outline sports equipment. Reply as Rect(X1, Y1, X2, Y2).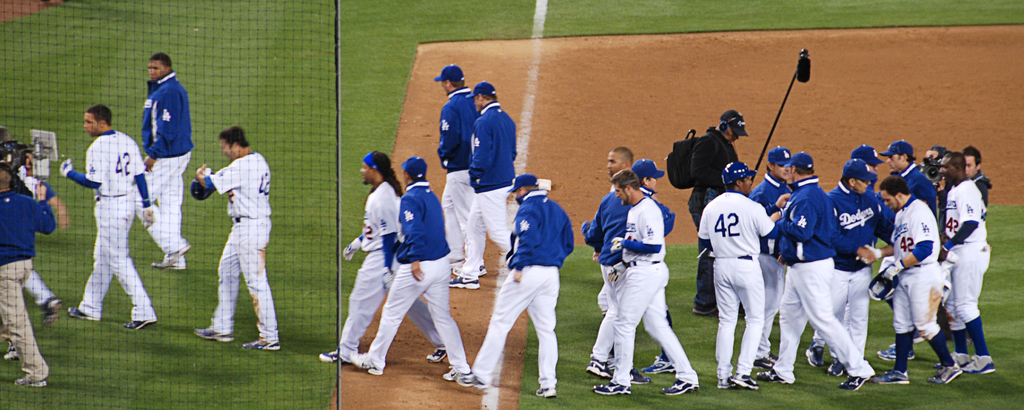
Rect(124, 322, 155, 332).
